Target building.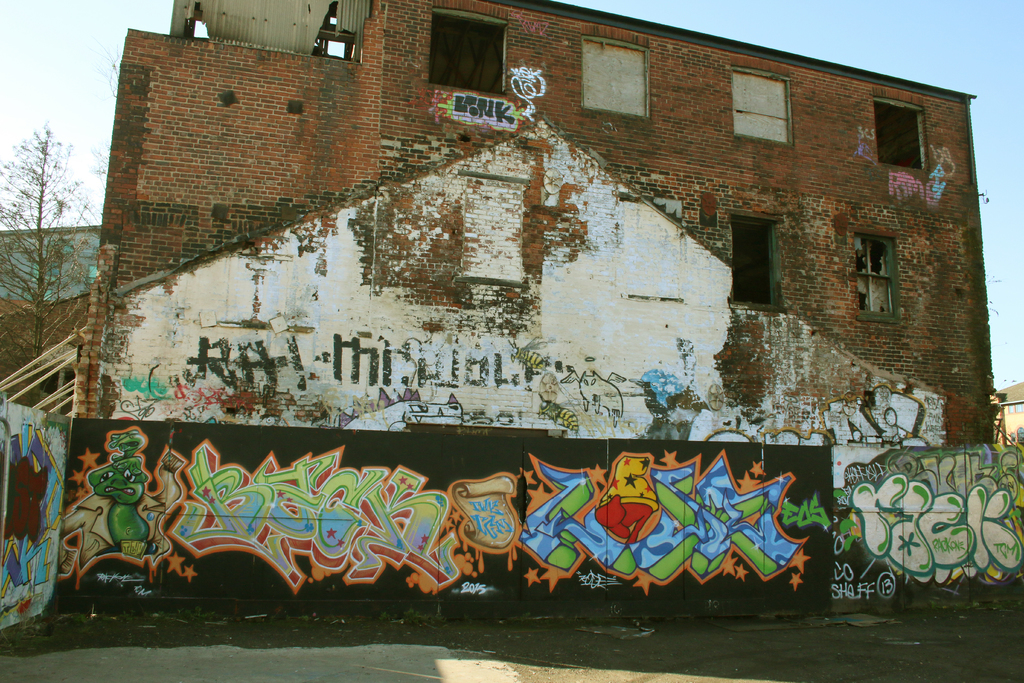
Target region: 73,0,996,441.
